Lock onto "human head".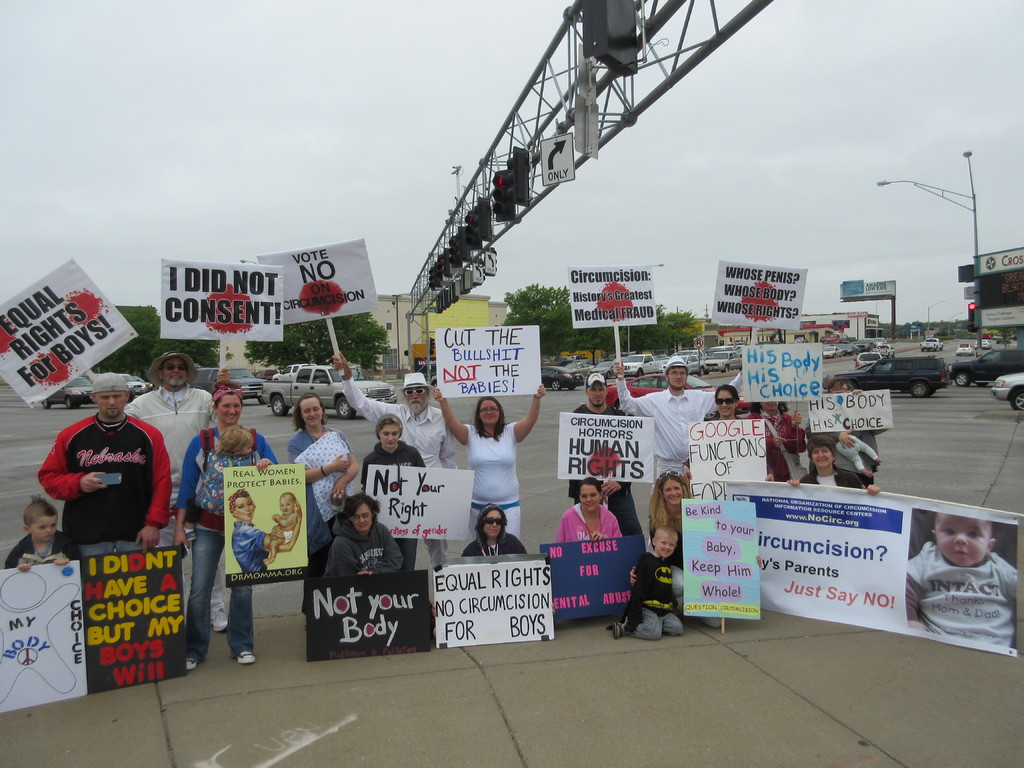
Locked: <box>665,358,691,393</box>.
